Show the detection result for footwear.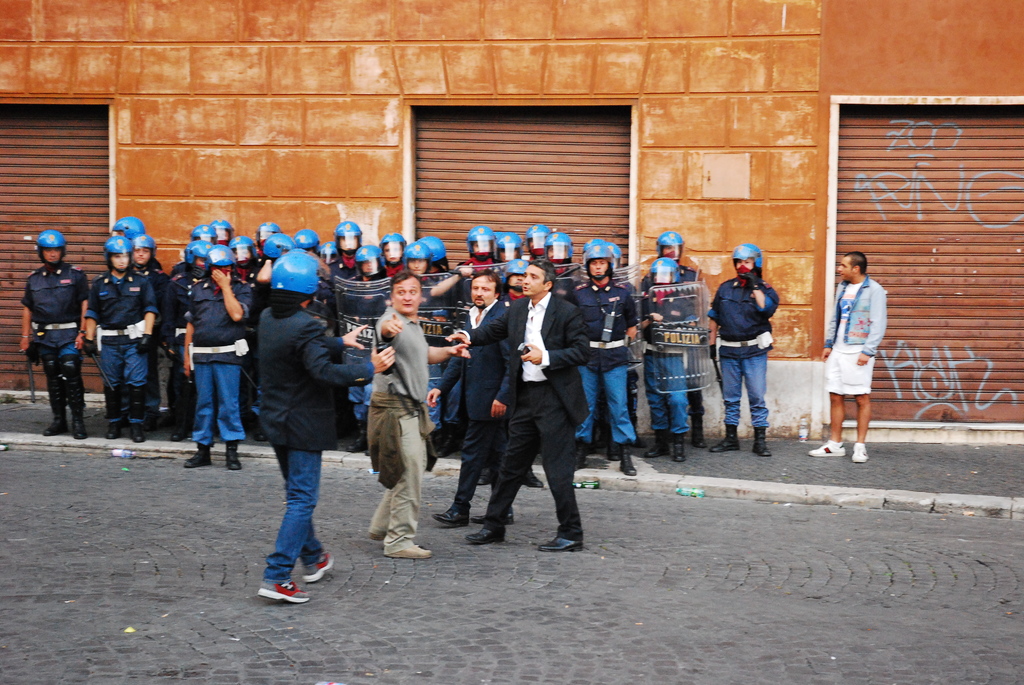
{"x1": 300, "y1": 549, "x2": 333, "y2": 583}.
